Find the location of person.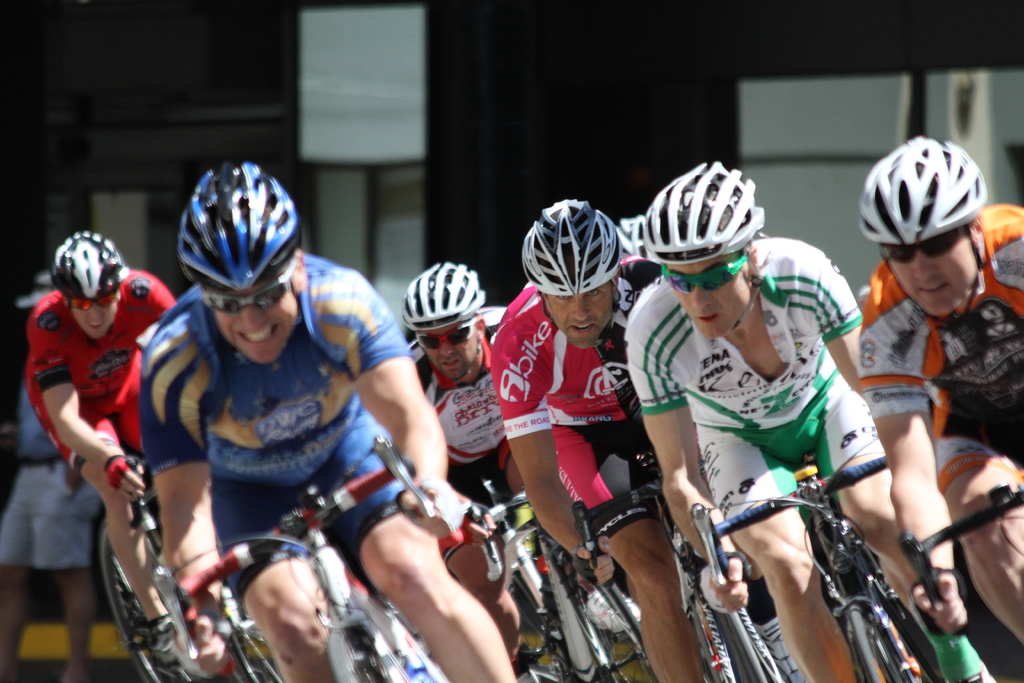
Location: 0,260,122,682.
